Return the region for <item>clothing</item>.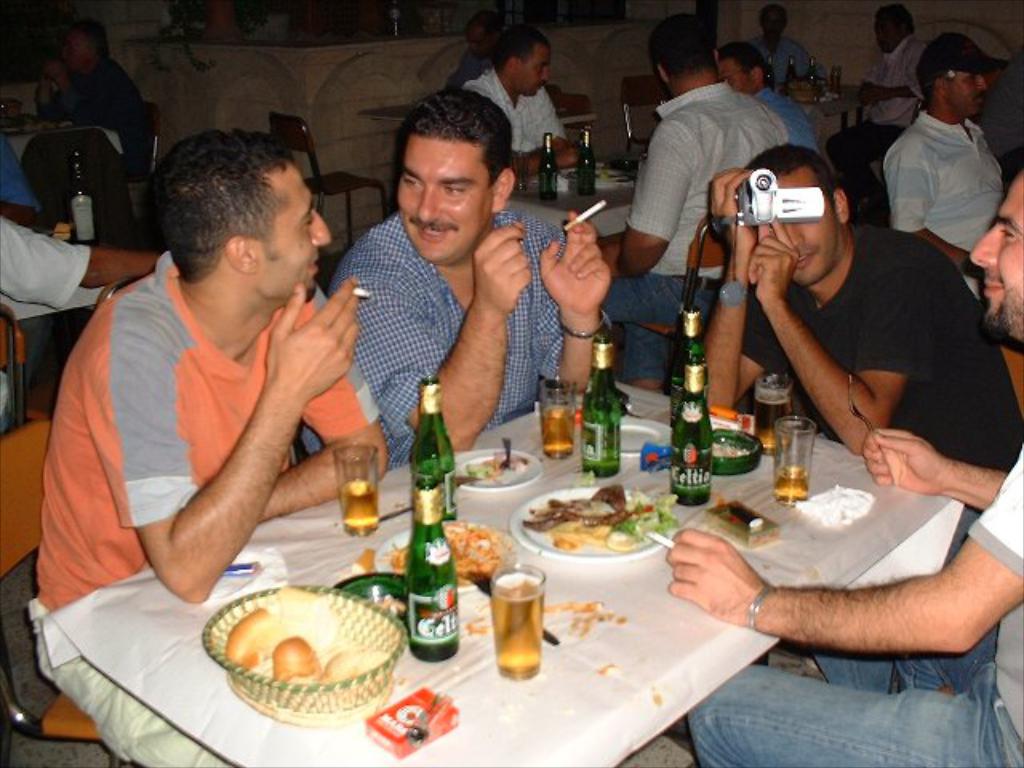
Rect(826, 34, 925, 226).
